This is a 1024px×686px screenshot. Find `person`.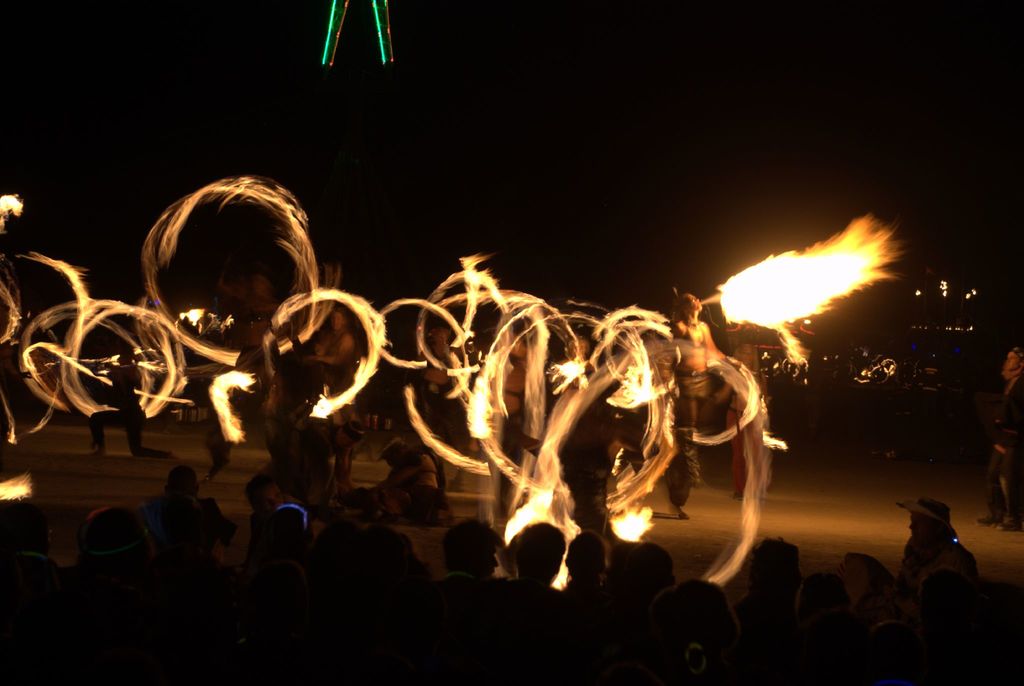
Bounding box: [89, 350, 174, 457].
